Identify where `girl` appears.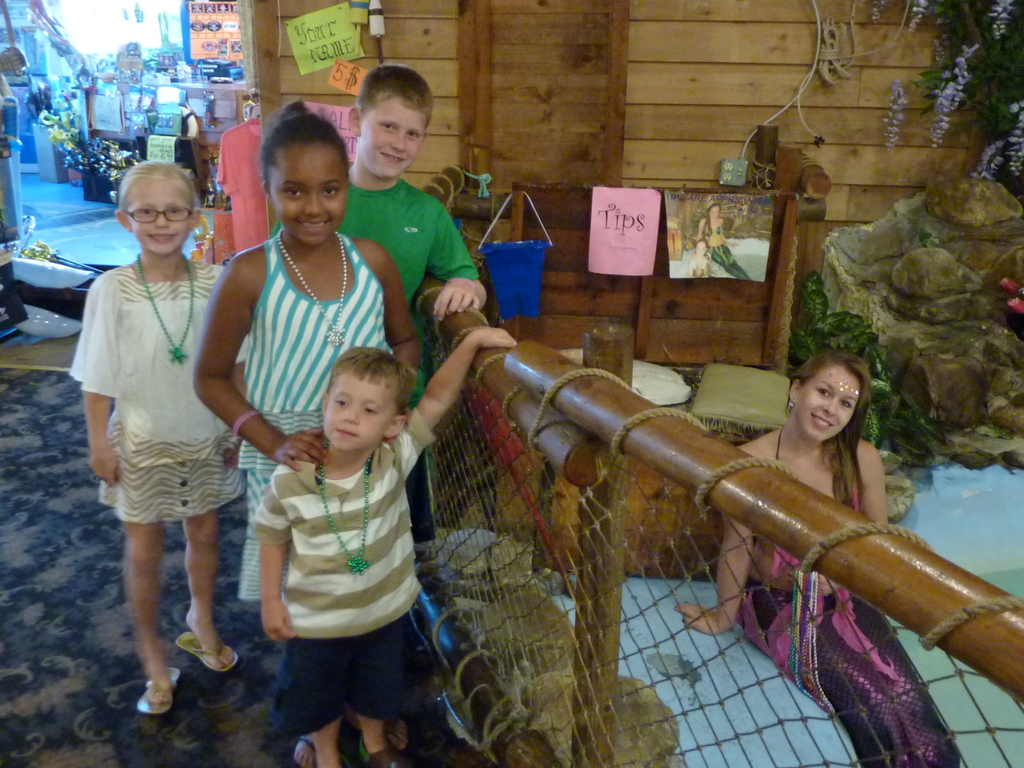
Appears at 65/172/257/709.
